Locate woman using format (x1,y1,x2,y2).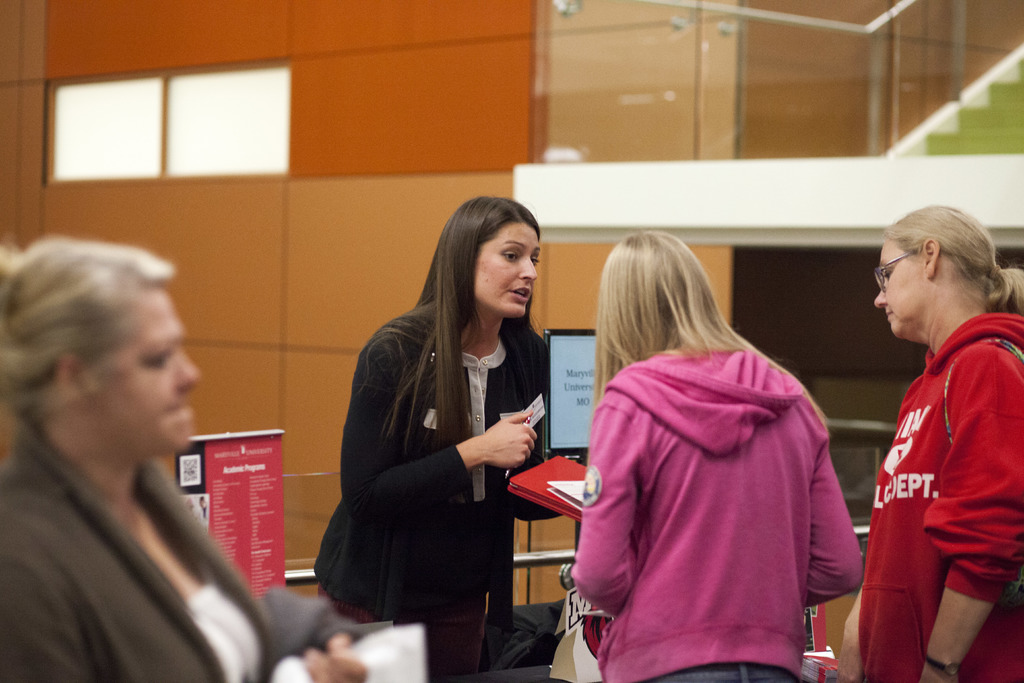
(834,204,1023,682).
